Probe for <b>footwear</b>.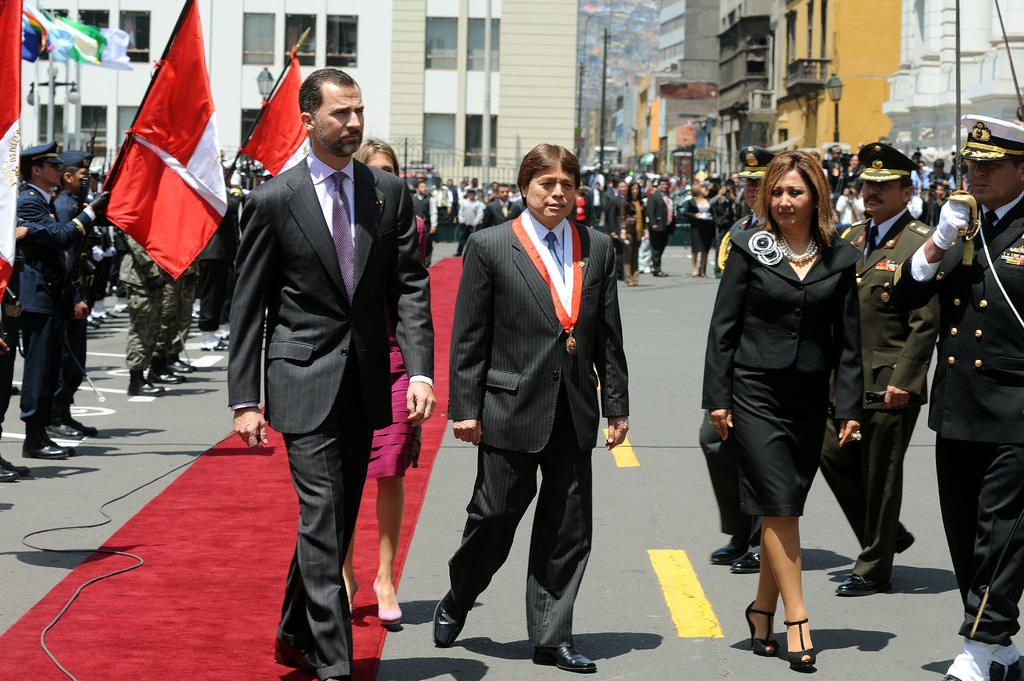
Probe result: select_region(0, 454, 22, 488).
